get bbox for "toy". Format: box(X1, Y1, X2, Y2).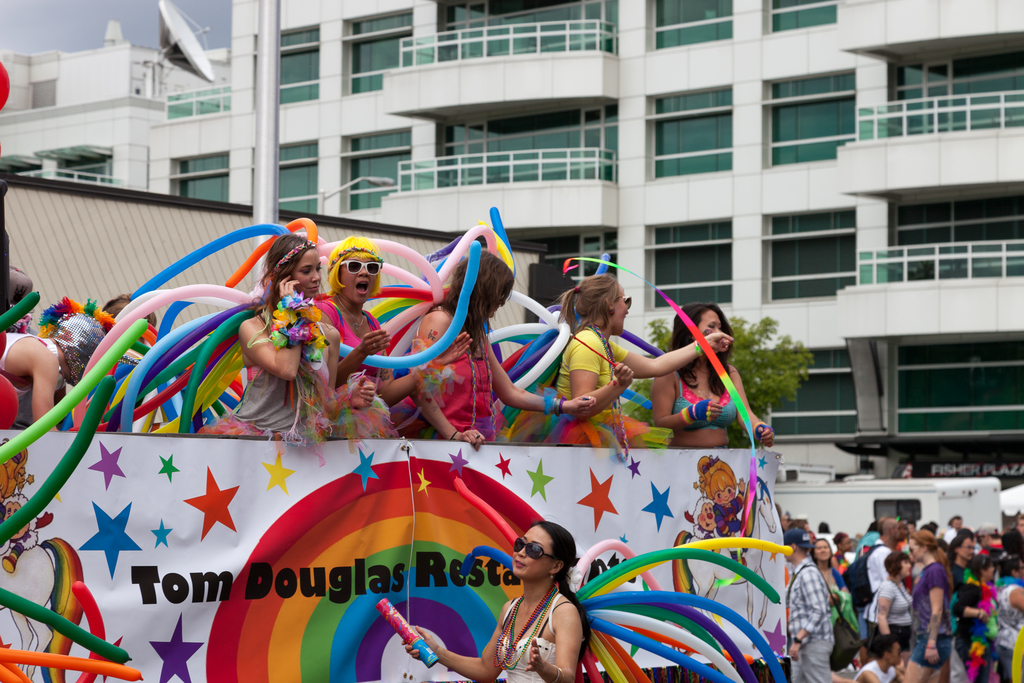
box(3, 655, 28, 682).
